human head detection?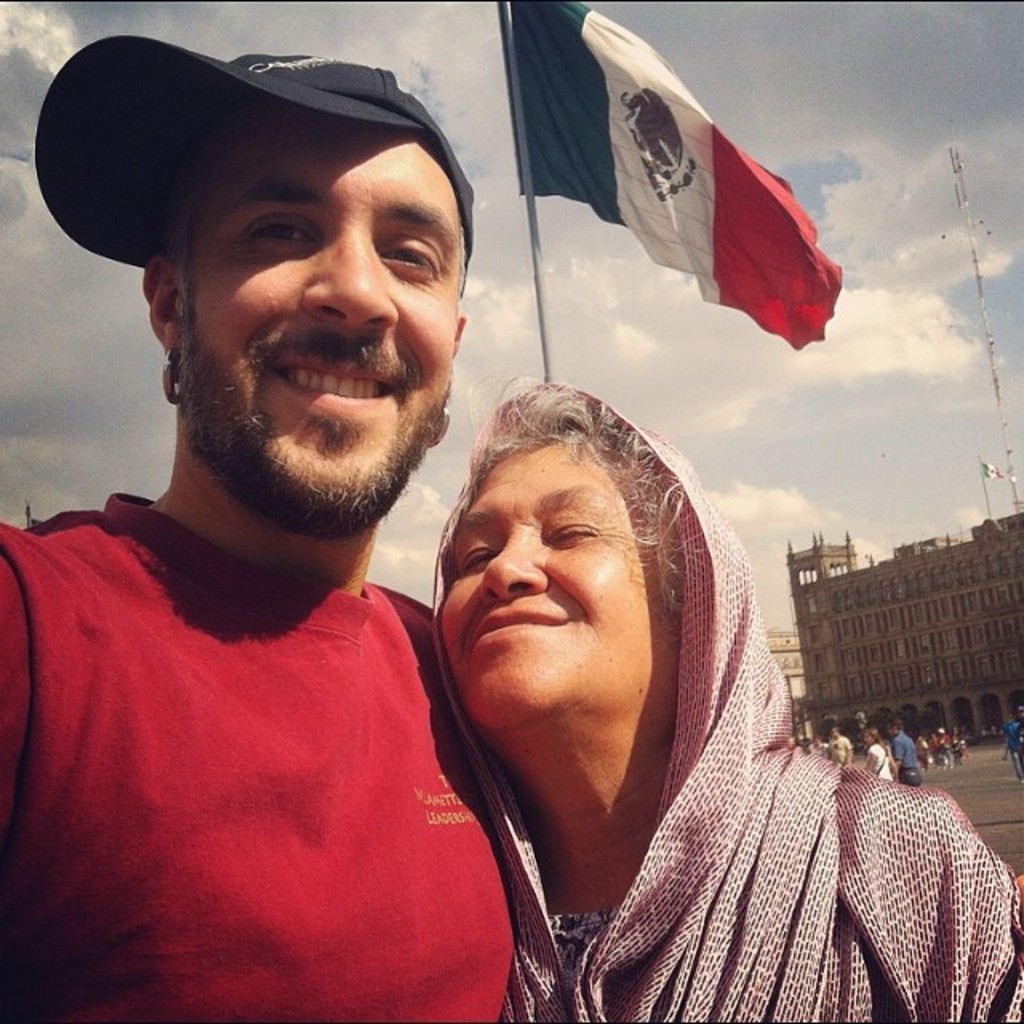
<bbox>29, 34, 477, 534</bbox>
